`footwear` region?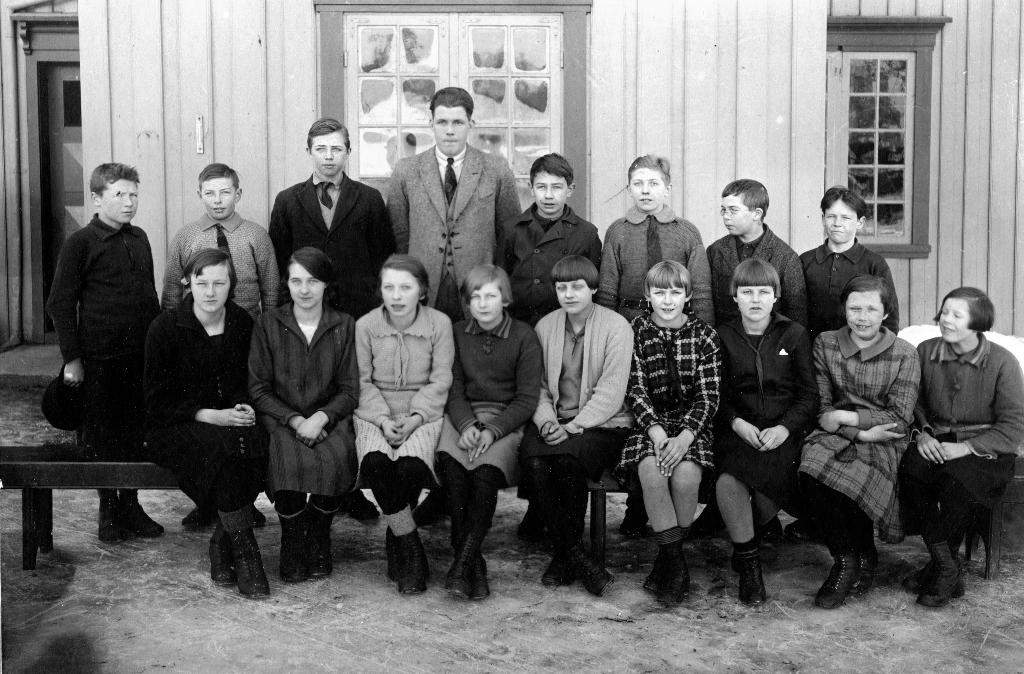
(left=209, top=529, right=239, bottom=587)
